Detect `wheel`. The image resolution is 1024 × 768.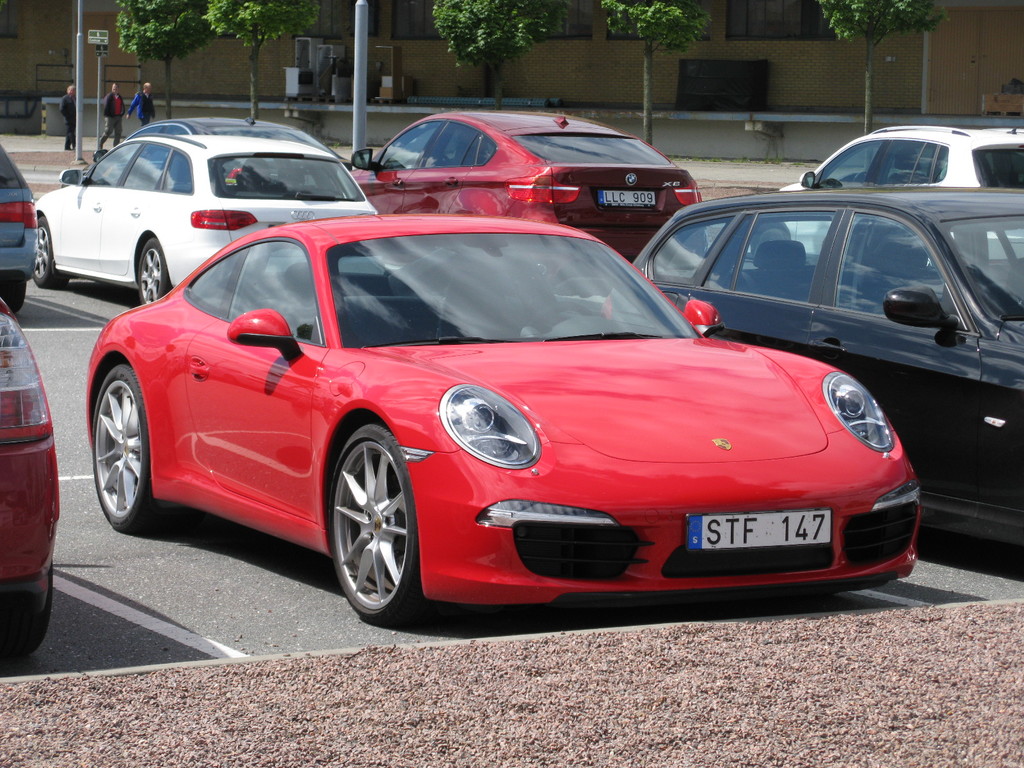
137 241 175 306.
